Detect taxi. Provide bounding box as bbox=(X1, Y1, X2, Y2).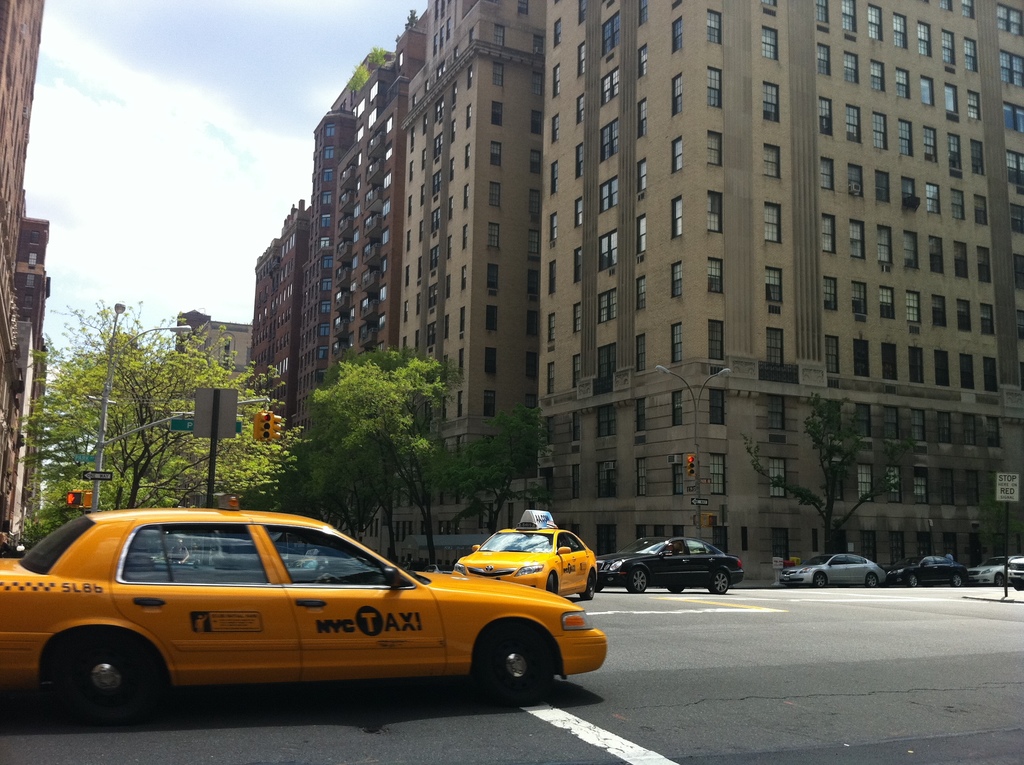
bbox=(0, 495, 607, 727).
